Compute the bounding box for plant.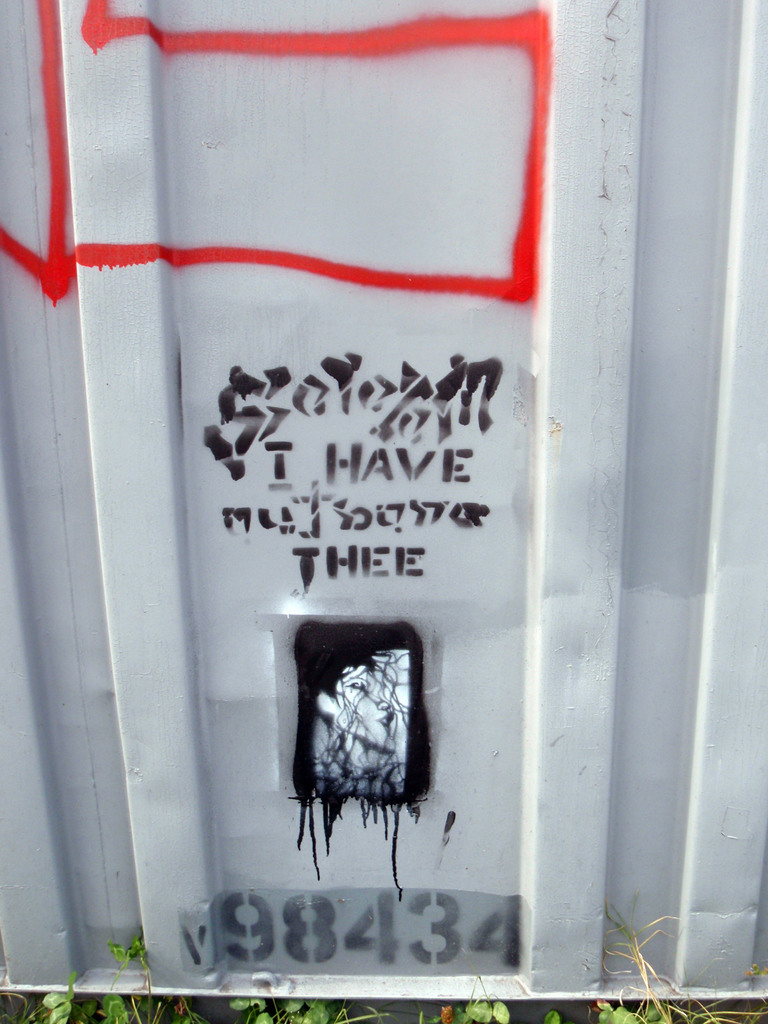
{"left": 0, "top": 934, "right": 767, "bottom": 1023}.
